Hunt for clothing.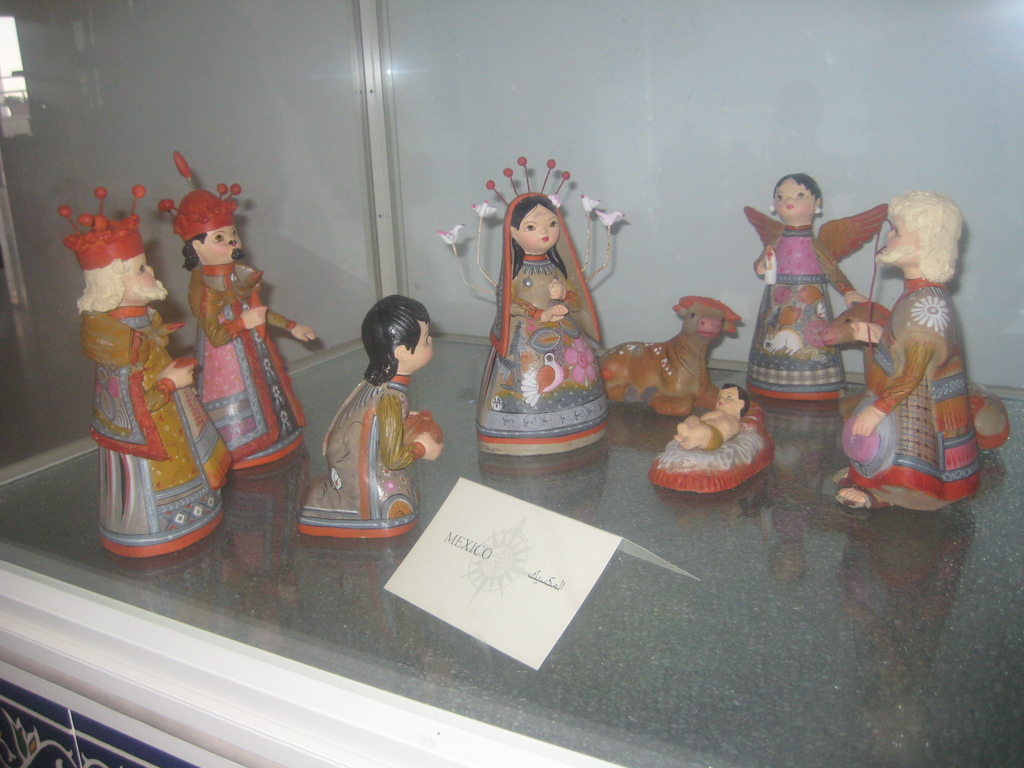
Hunted down at box(179, 262, 307, 463).
